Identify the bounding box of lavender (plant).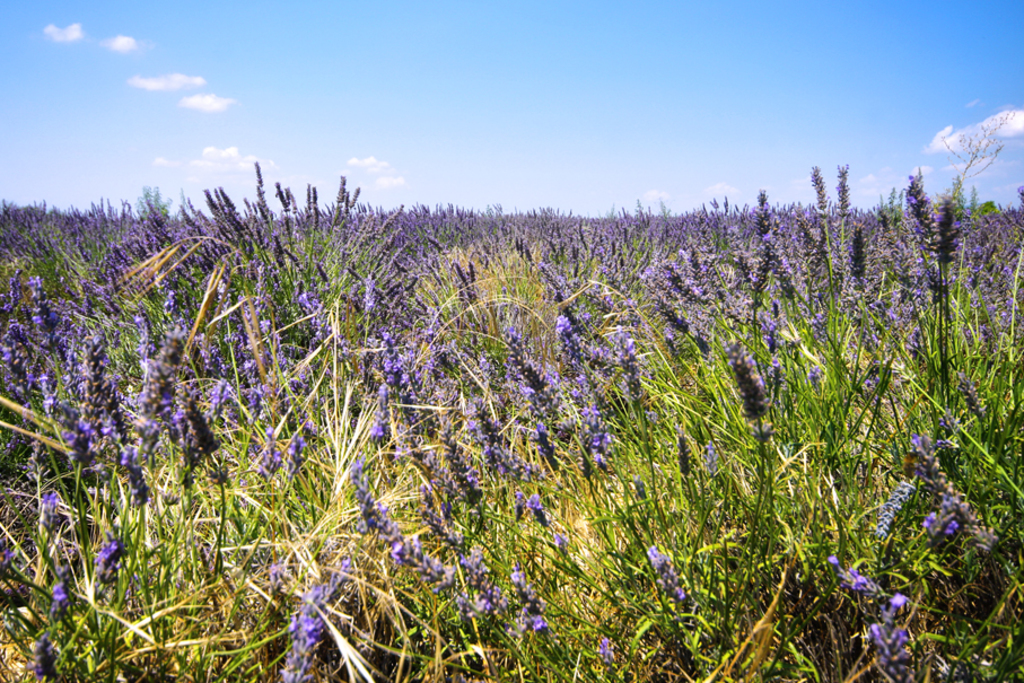
x1=438, y1=345, x2=460, y2=394.
